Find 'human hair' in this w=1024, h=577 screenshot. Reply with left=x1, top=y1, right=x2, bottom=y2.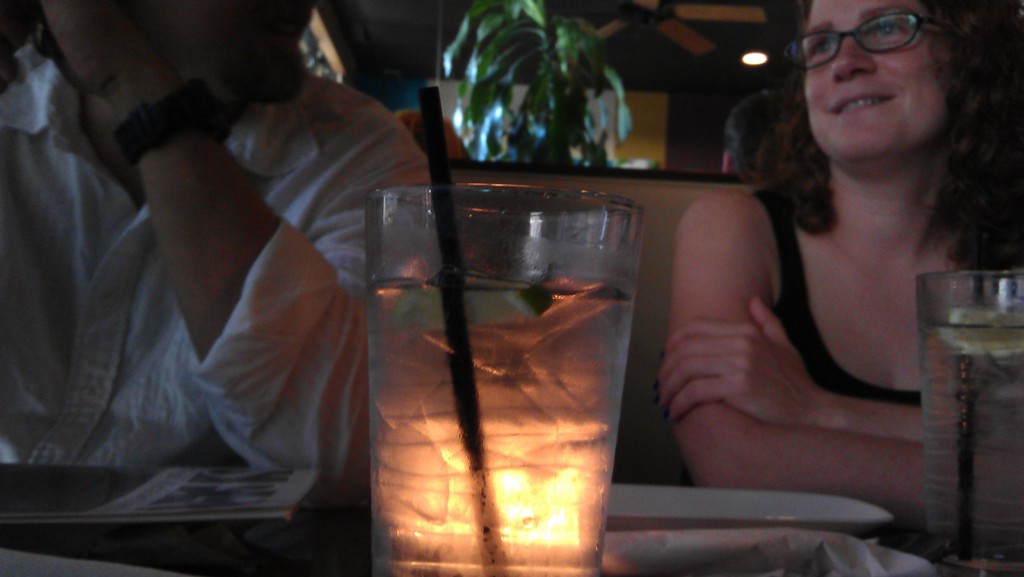
left=740, top=4, right=1007, bottom=325.
